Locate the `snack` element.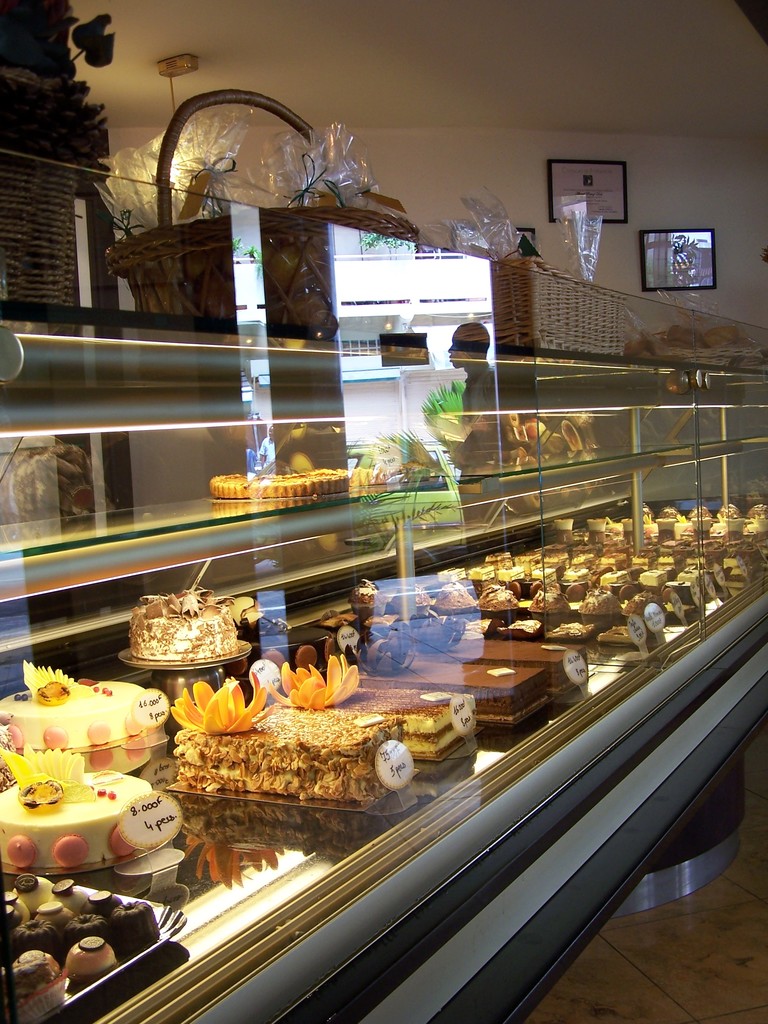
Element bbox: bbox=(210, 469, 350, 499).
